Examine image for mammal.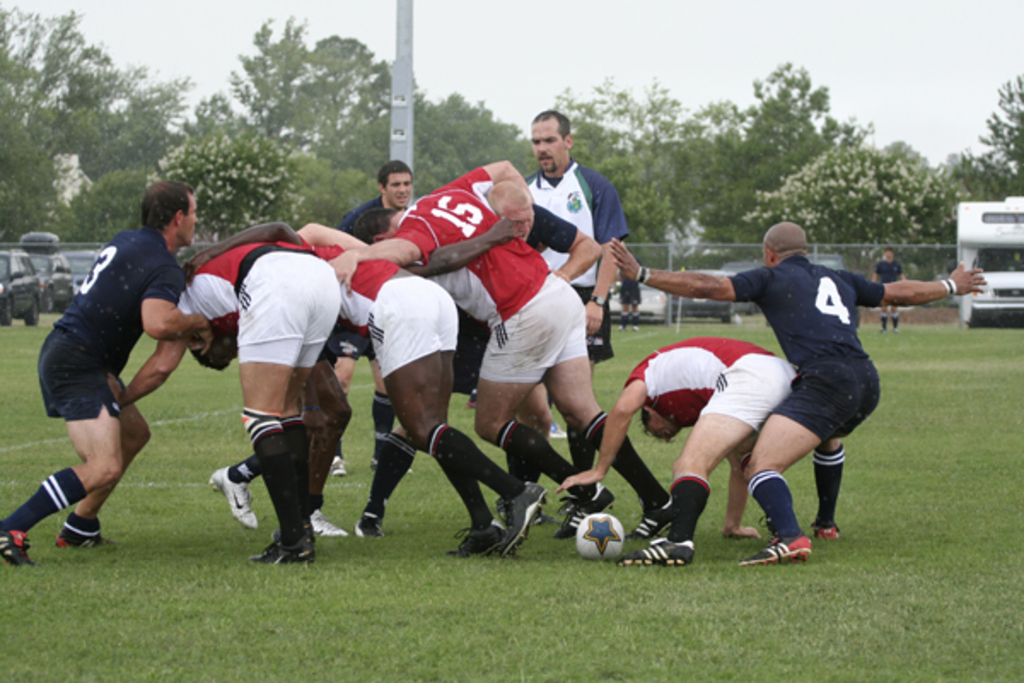
Examination result: [x1=111, y1=244, x2=346, y2=570].
